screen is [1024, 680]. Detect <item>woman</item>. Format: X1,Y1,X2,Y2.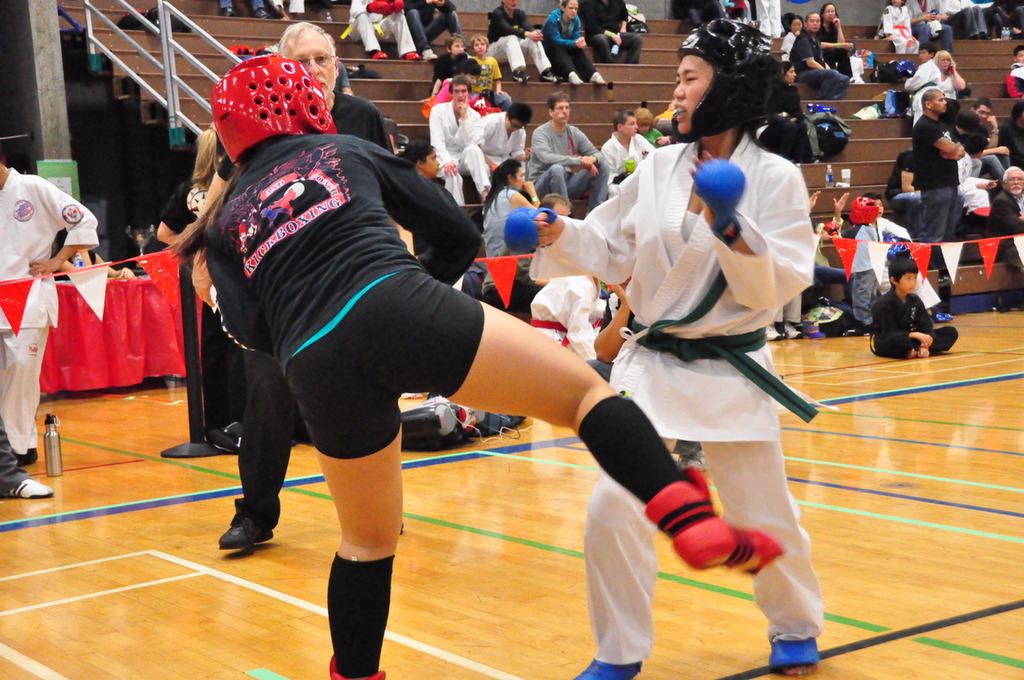
400,140,444,184.
